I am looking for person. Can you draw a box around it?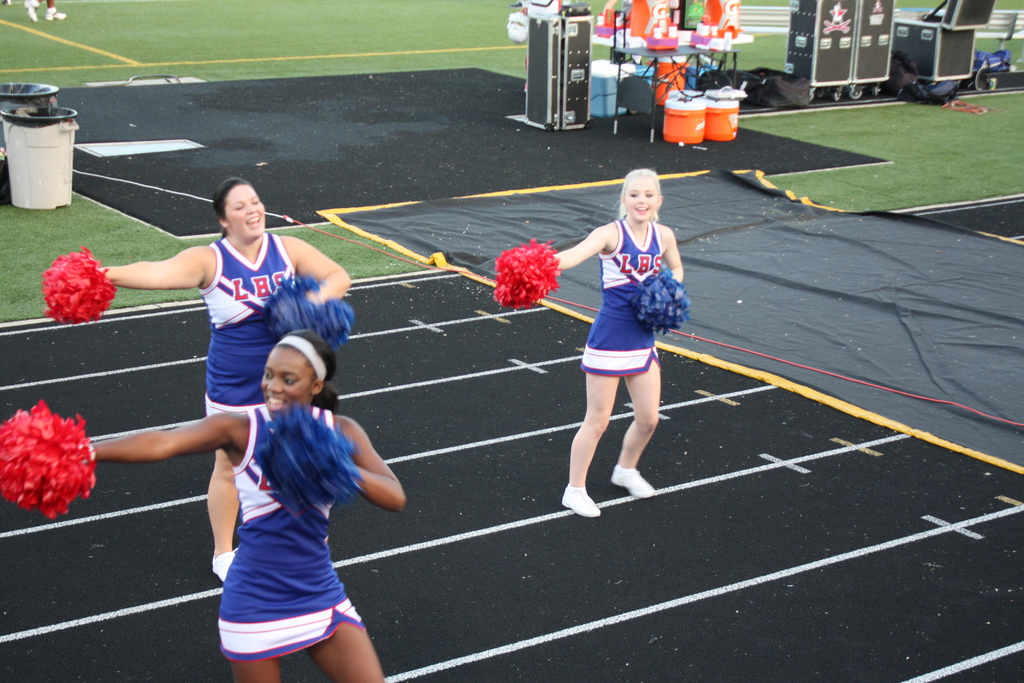
Sure, the bounding box is box(559, 149, 686, 527).
